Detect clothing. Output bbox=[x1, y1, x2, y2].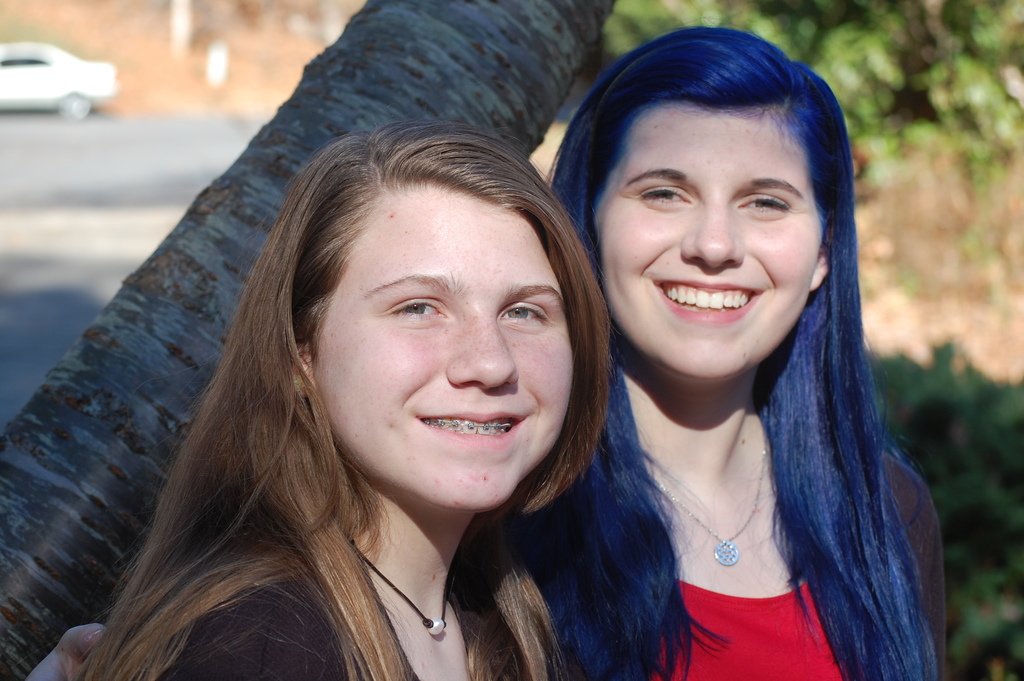
bbox=[152, 555, 570, 680].
